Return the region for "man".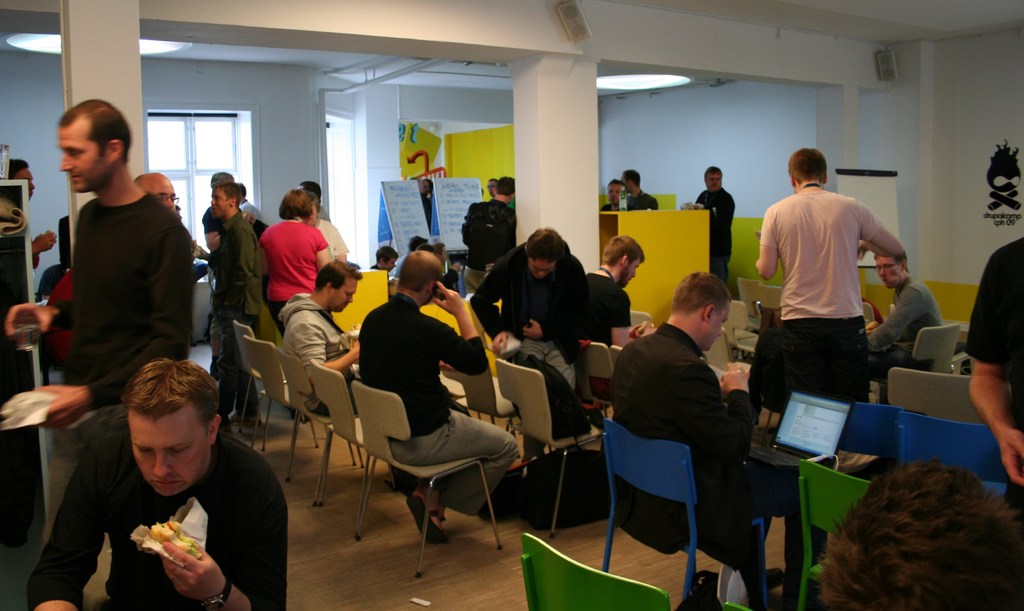
467,176,521,280.
